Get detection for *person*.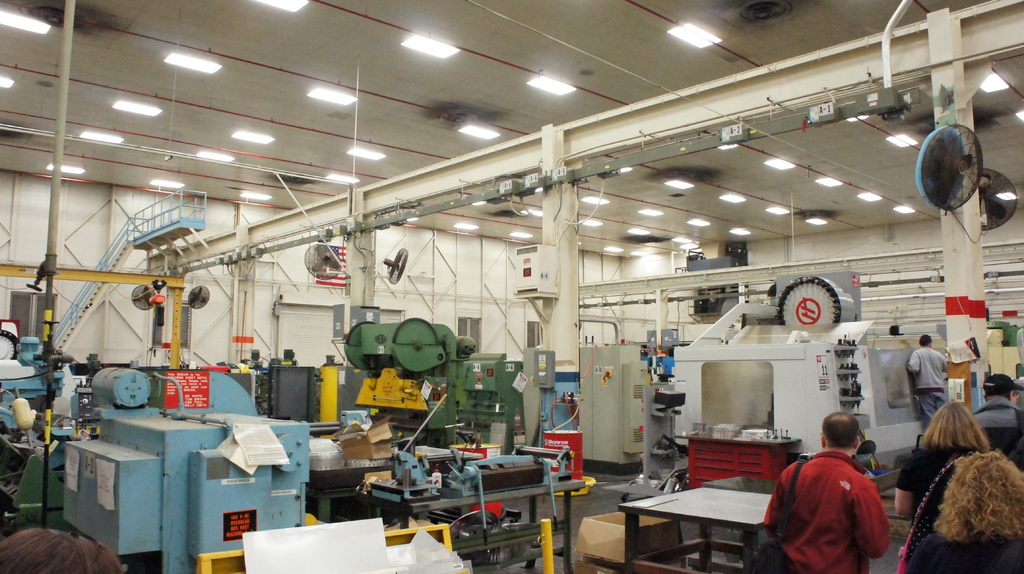
Detection: 964, 365, 1023, 431.
